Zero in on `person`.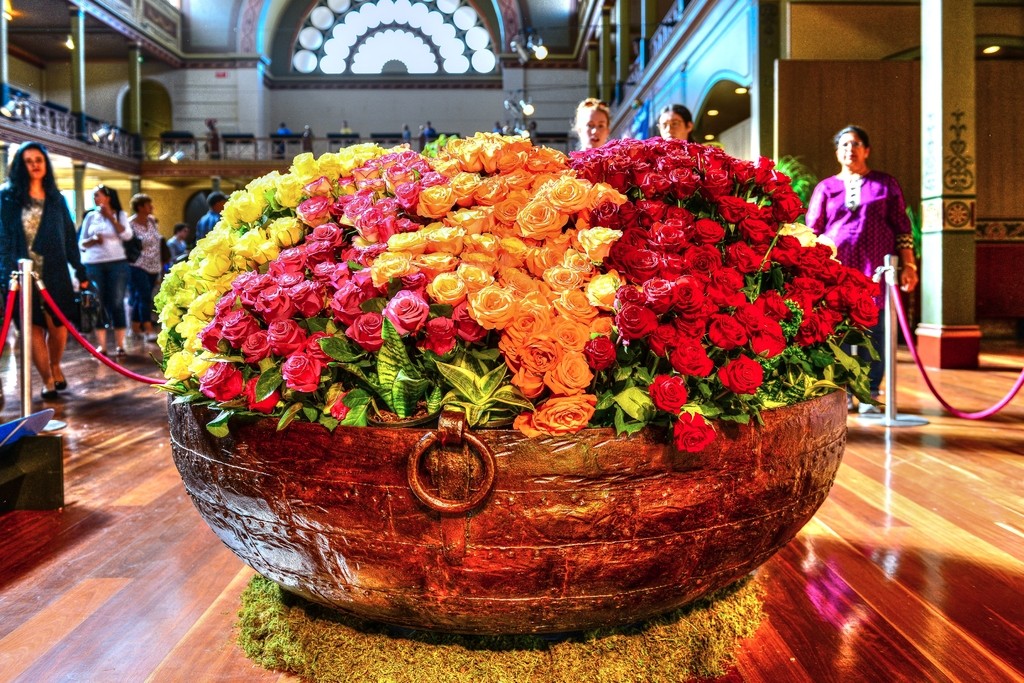
Zeroed in: box=[657, 104, 696, 143].
